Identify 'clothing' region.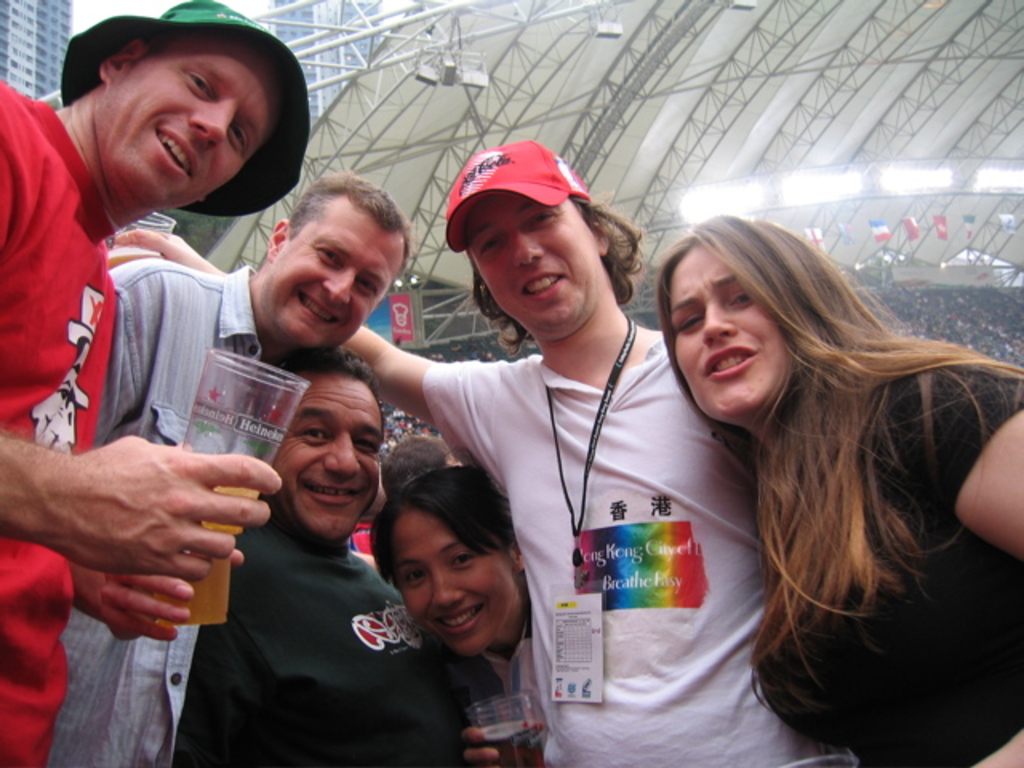
Region: {"x1": 450, "y1": 605, "x2": 550, "y2": 765}.
